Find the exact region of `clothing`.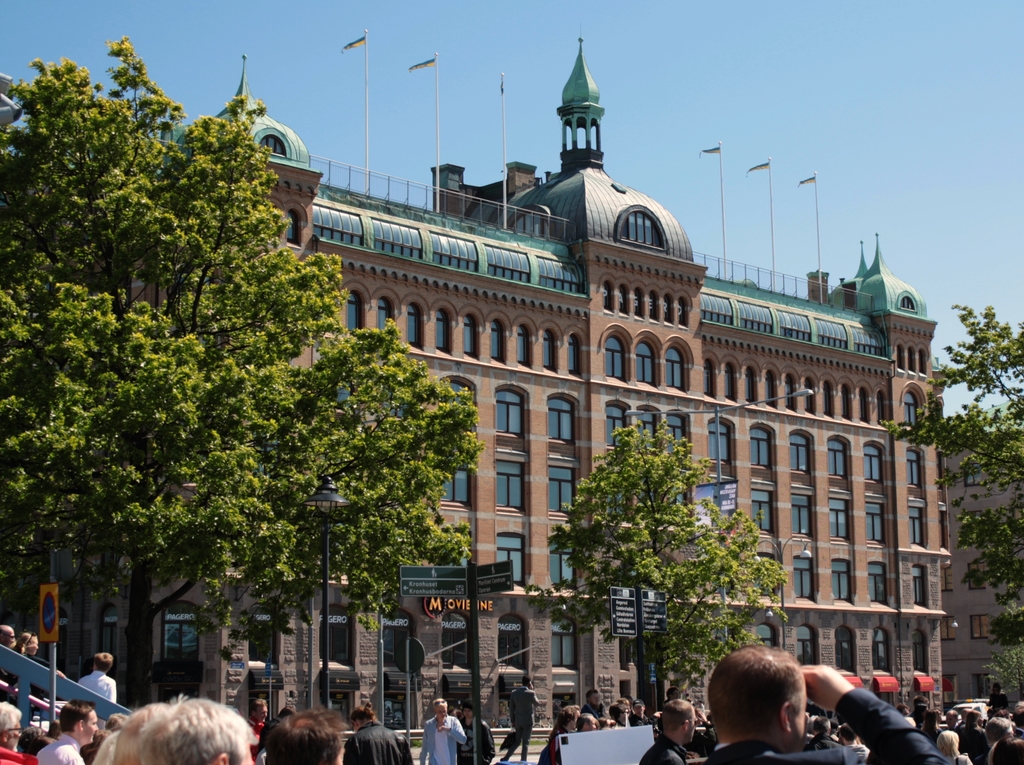
Exact region: bbox=[342, 720, 416, 764].
